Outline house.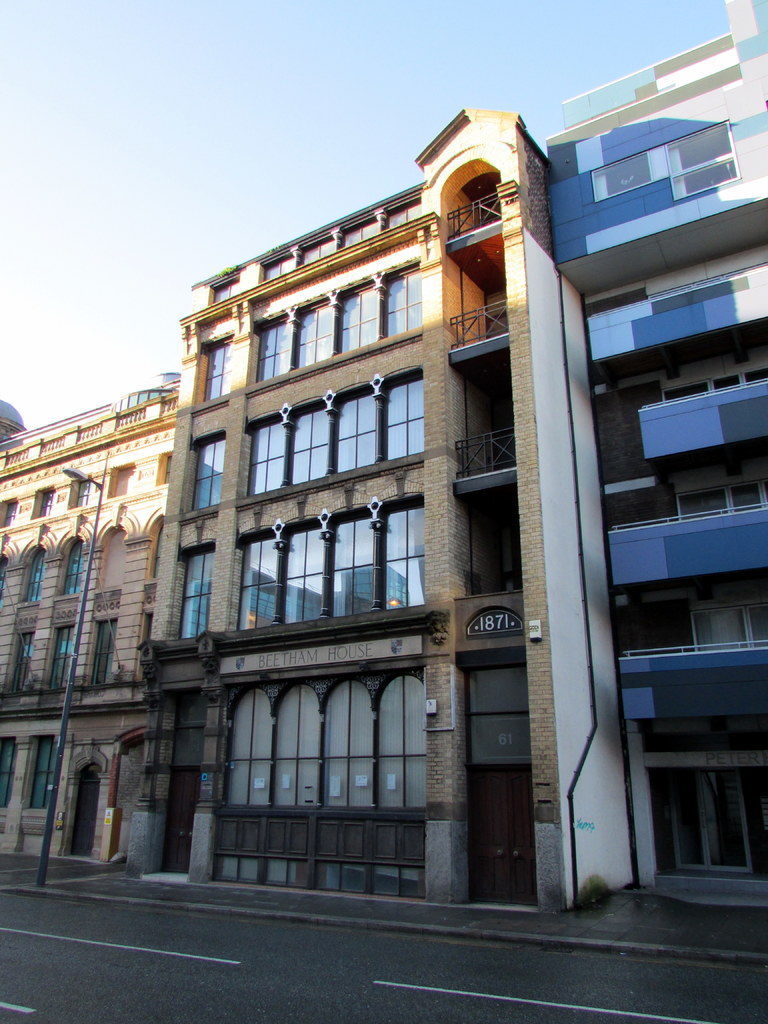
Outline: pyautogui.locateOnScreen(0, 381, 184, 860).
